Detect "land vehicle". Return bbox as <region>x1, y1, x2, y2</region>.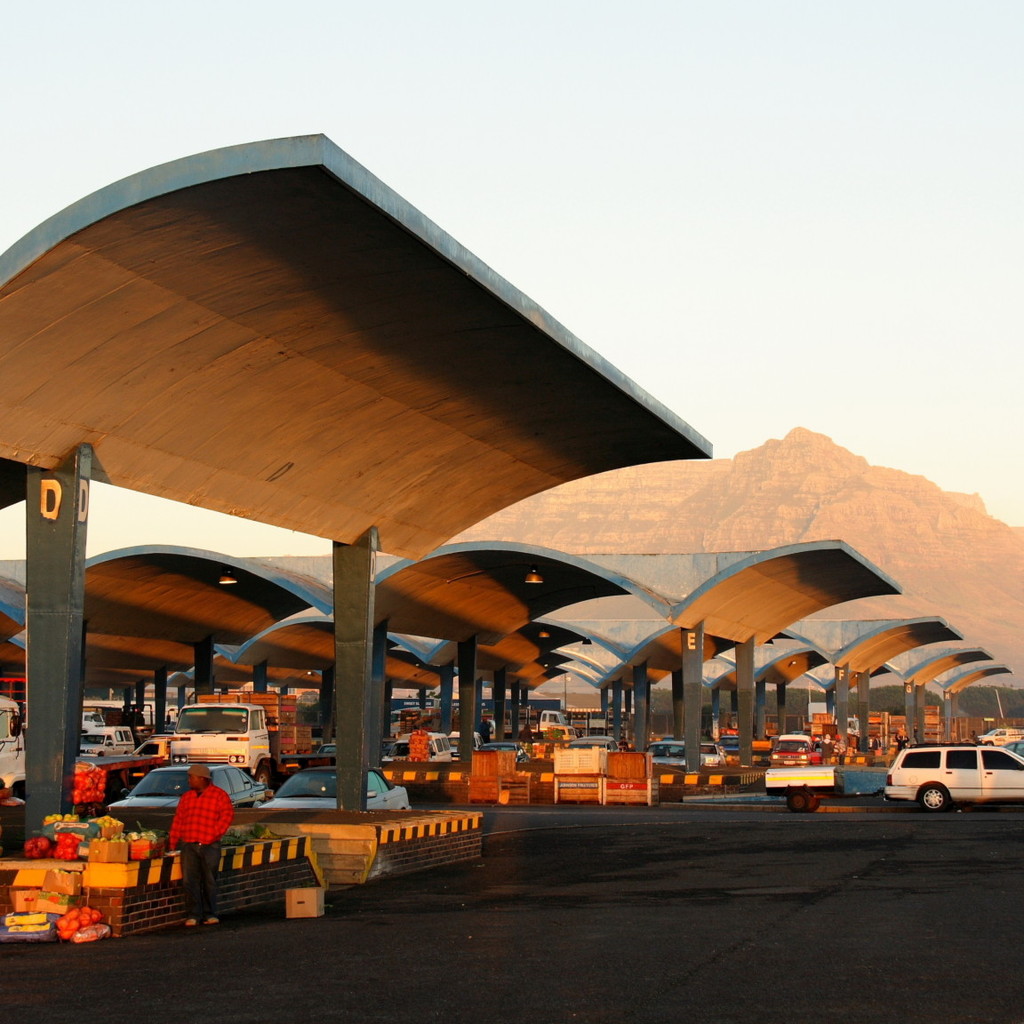
<region>505, 708, 566, 734</region>.
